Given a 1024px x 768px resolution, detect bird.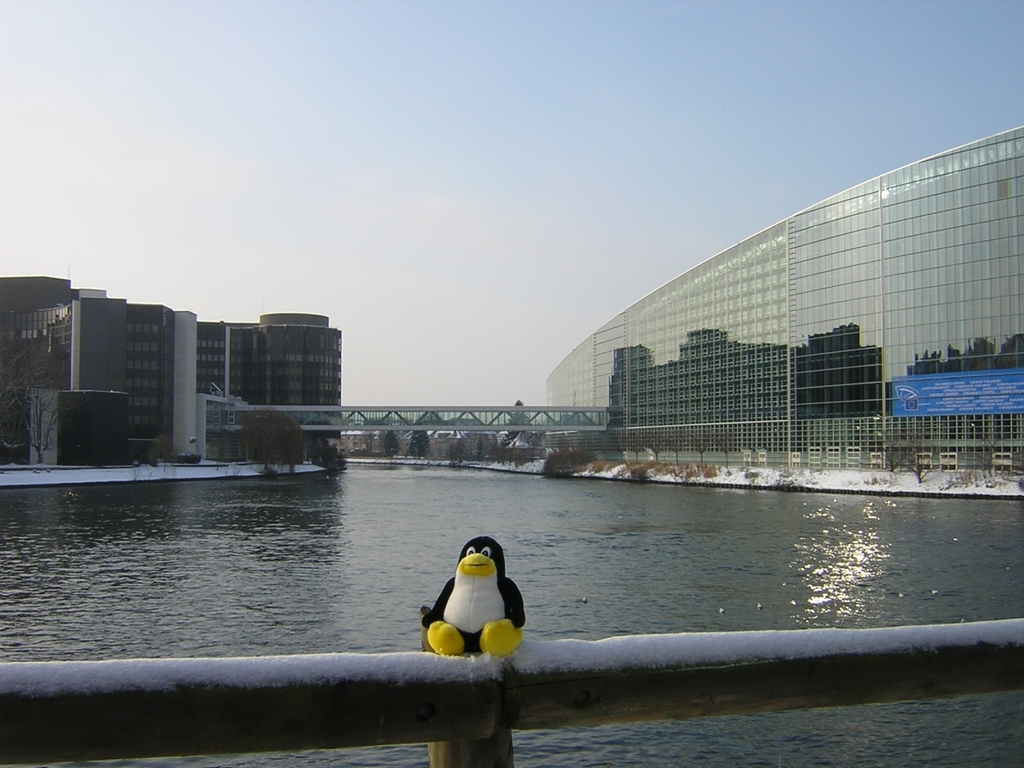
x1=408 y1=529 x2=528 y2=666.
